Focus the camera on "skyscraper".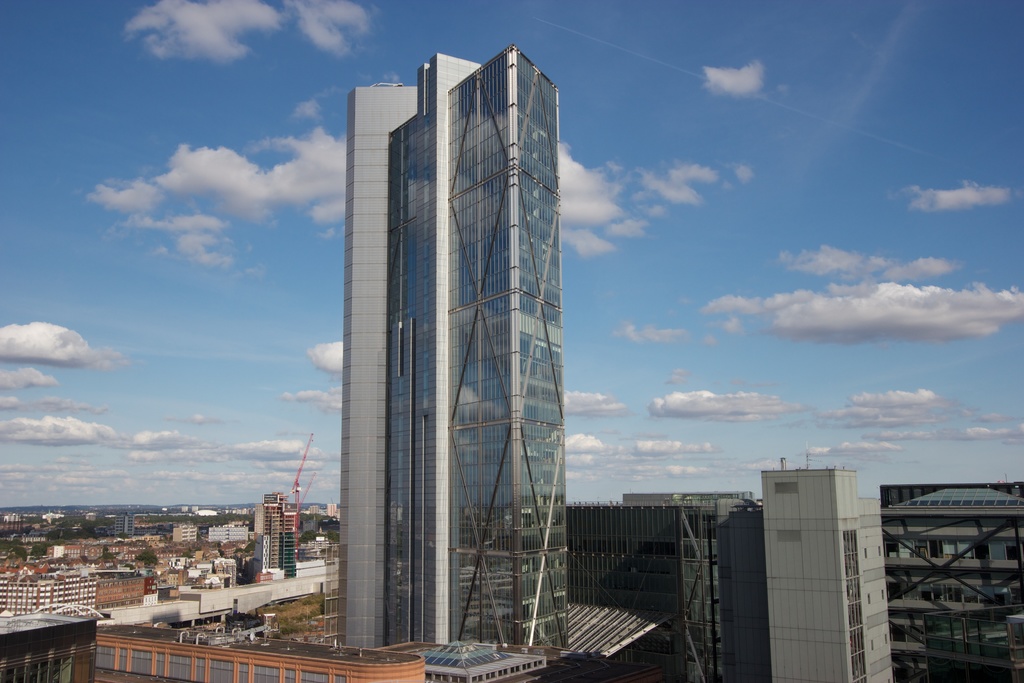
Focus region: box(289, 0, 588, 682).
